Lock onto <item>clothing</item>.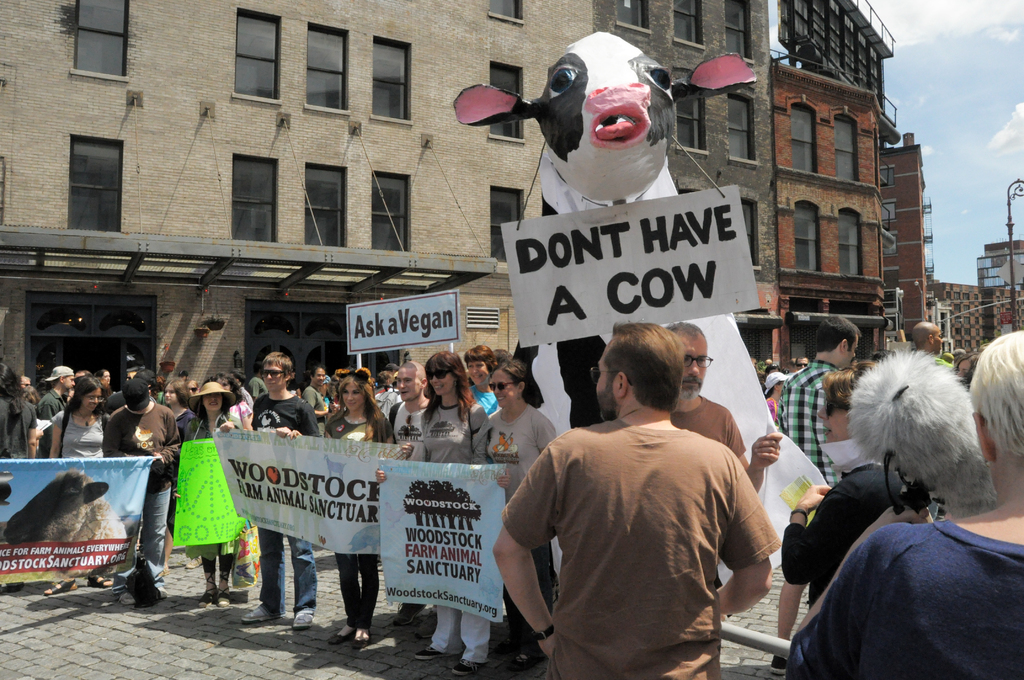
Locked: [left=473, top=405, right=557, bottom=464].
